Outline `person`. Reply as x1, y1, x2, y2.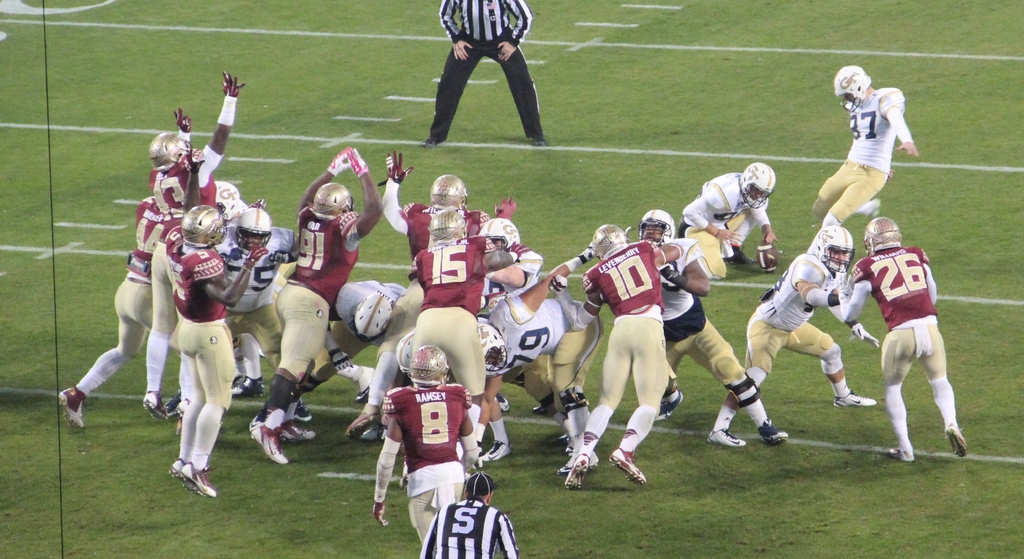
409, 466, 527, 558.
